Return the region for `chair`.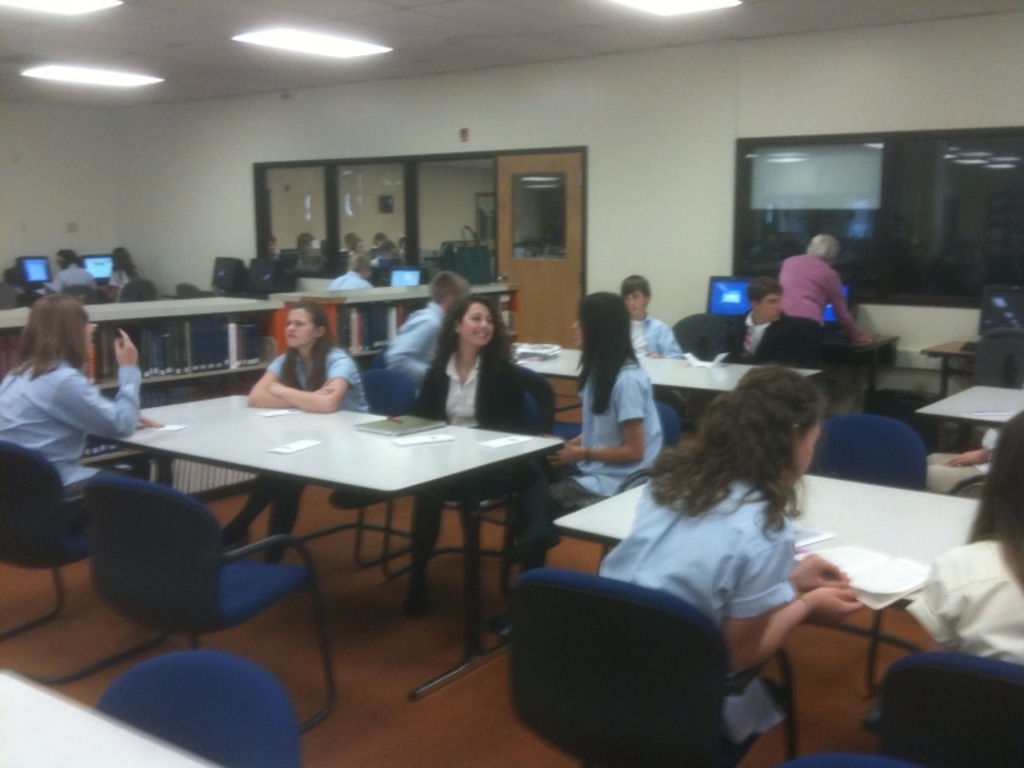
rect(801, 408, 929, 694).
